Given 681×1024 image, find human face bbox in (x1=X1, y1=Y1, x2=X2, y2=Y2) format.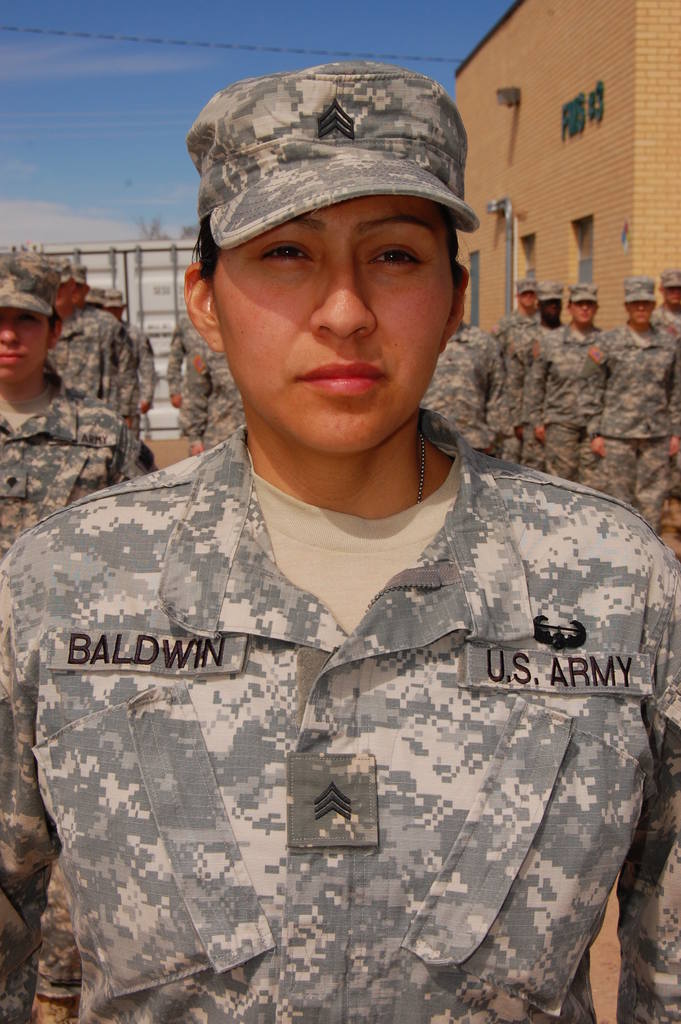
(x1=575, y1=299, x2=598, y2=325).
